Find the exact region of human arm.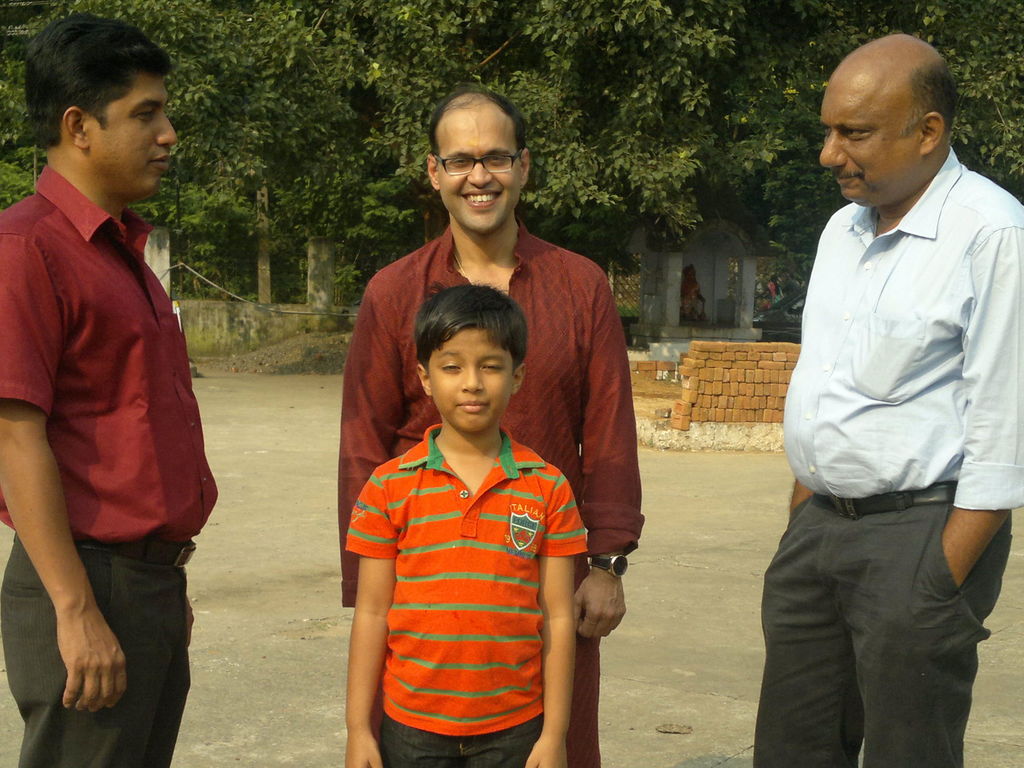
Exact region: l=788, t=475, r=814, b=511.
